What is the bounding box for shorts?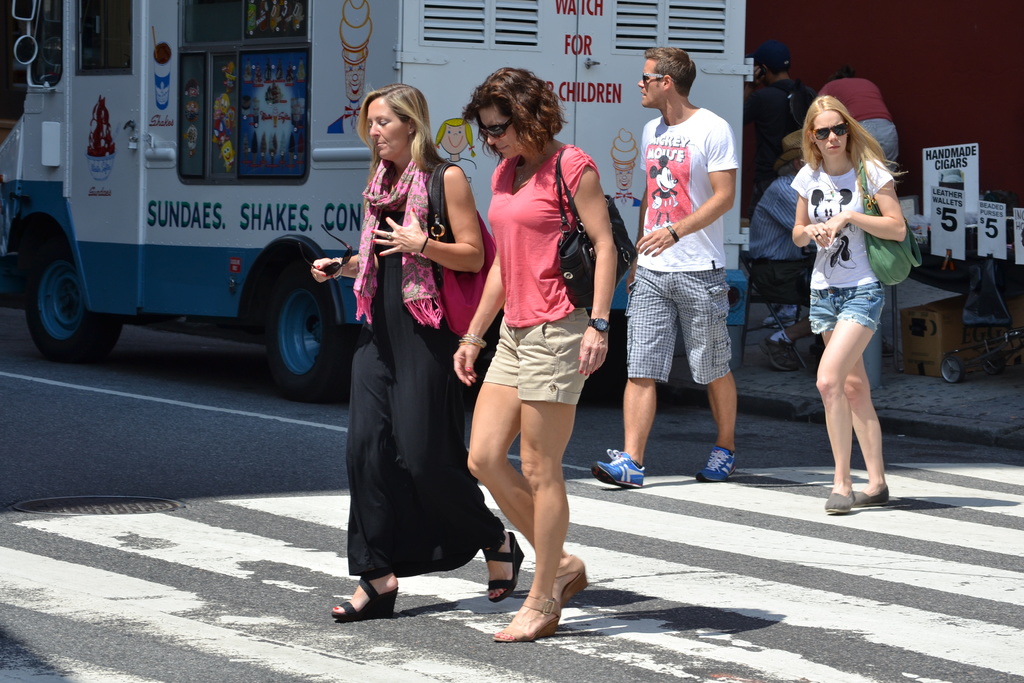
bbox=(624, 270, 733, 379).
